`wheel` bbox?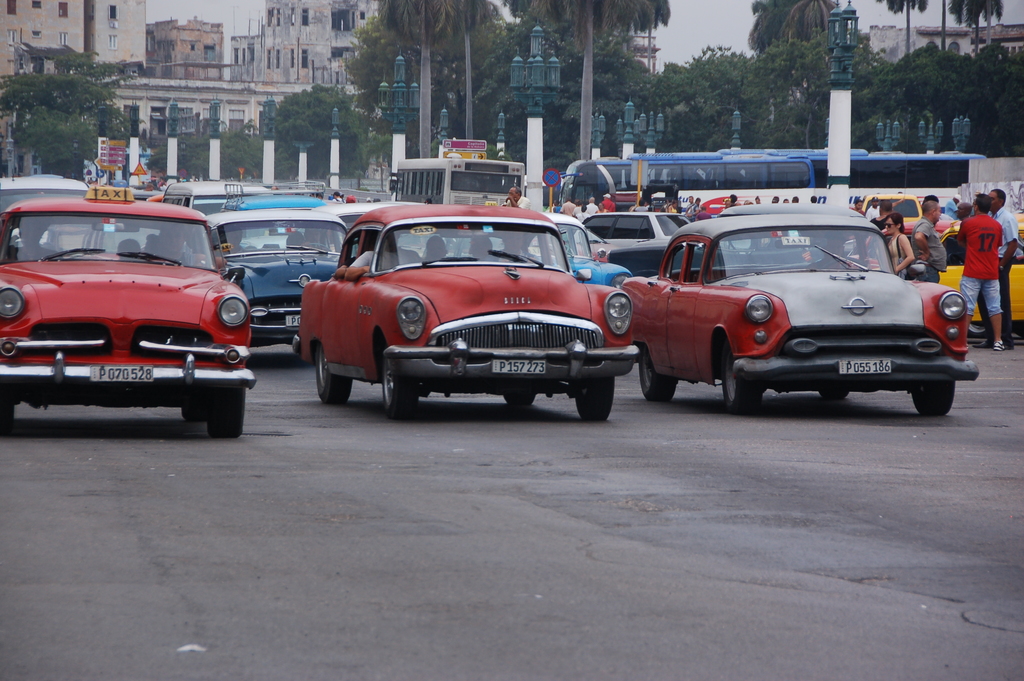
locate(910, 380, 955, 418)
